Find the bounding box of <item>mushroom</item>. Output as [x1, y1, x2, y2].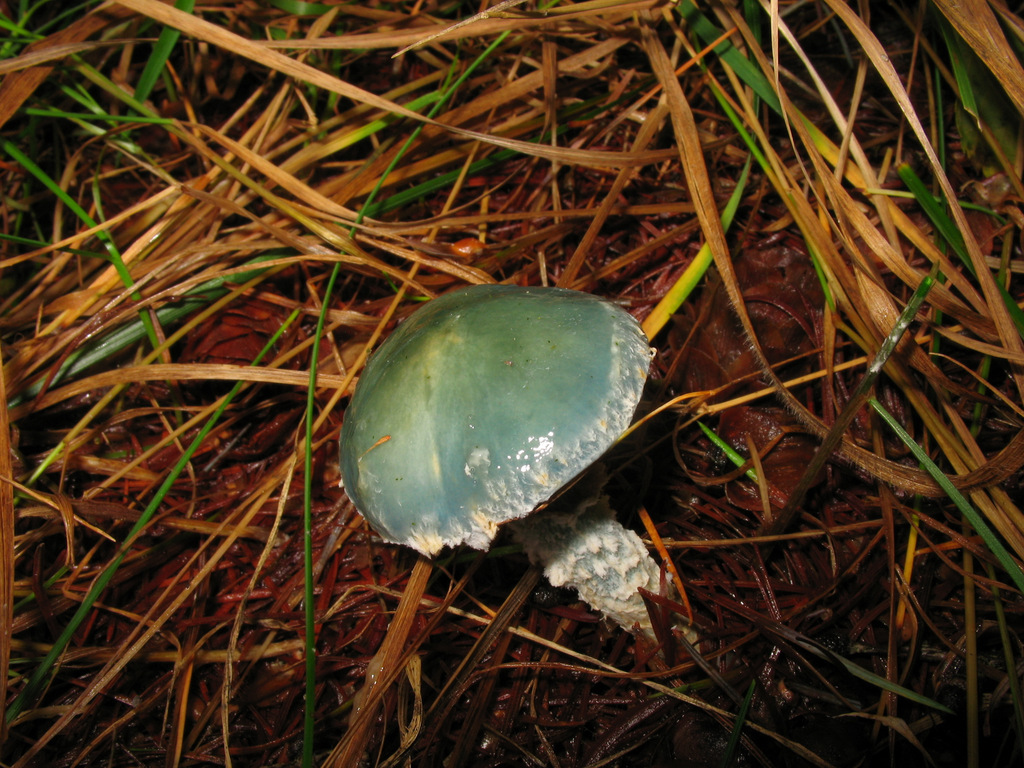
[336, 283, 668, 654].
